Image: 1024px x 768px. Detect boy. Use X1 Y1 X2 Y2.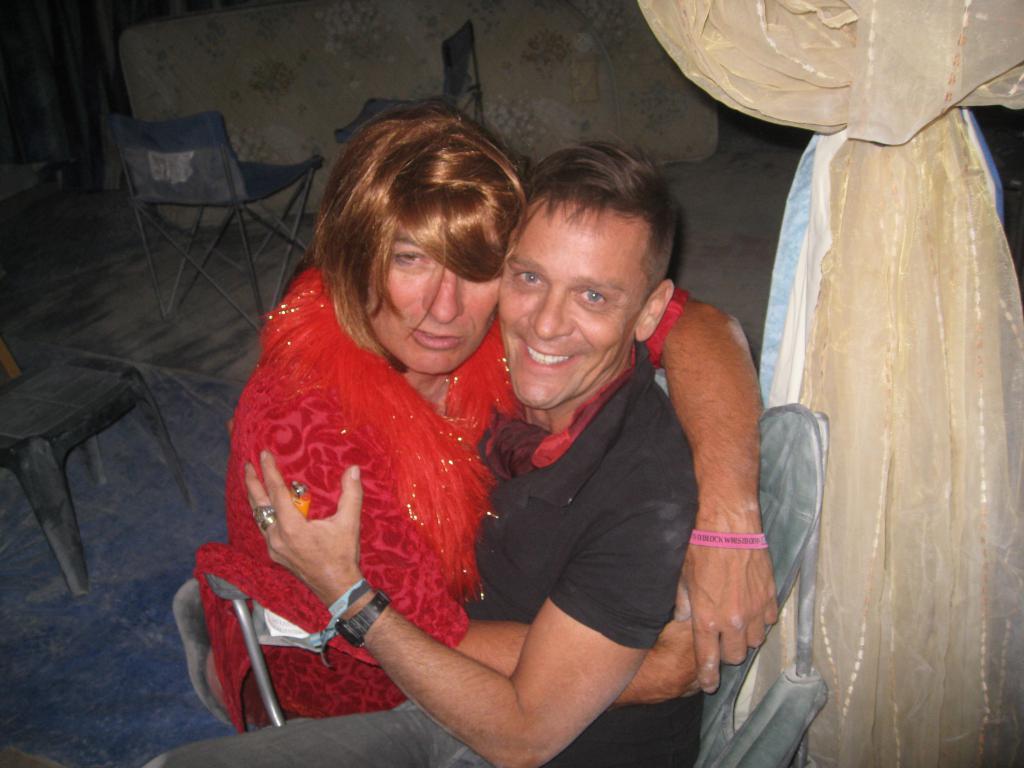
435 136 725 734.
